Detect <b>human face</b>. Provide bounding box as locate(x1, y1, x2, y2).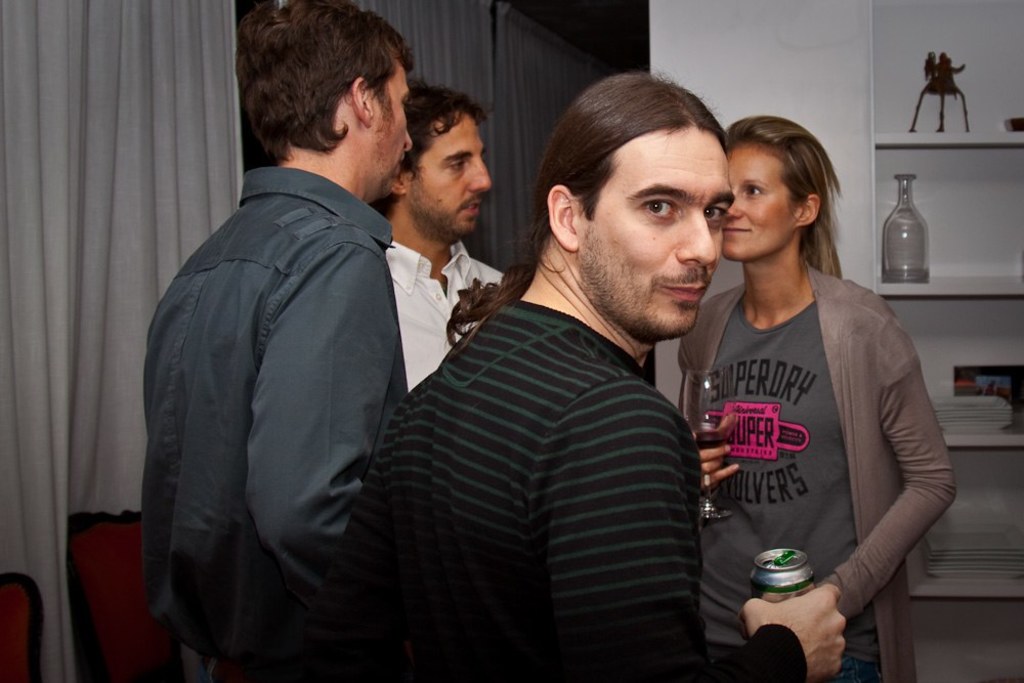
locate(410, 109, 493, 232).
